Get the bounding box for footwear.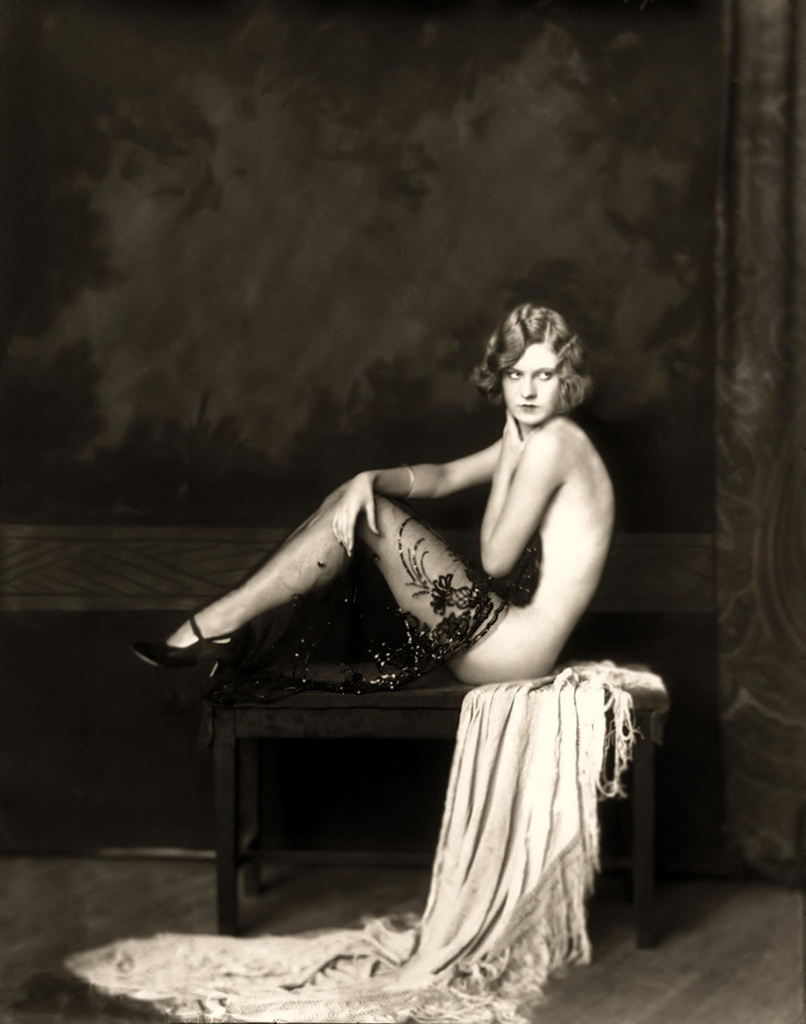
<region>128, 610, 242, 674</region>.
